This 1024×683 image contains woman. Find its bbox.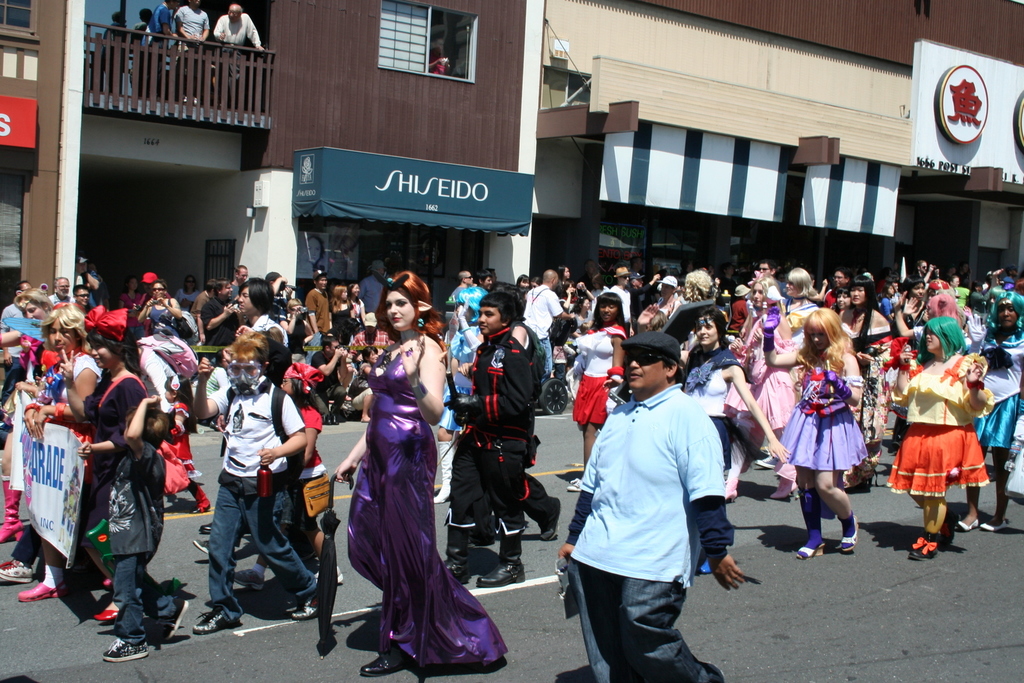
left=332, top=271, right=513, bottom=675.
